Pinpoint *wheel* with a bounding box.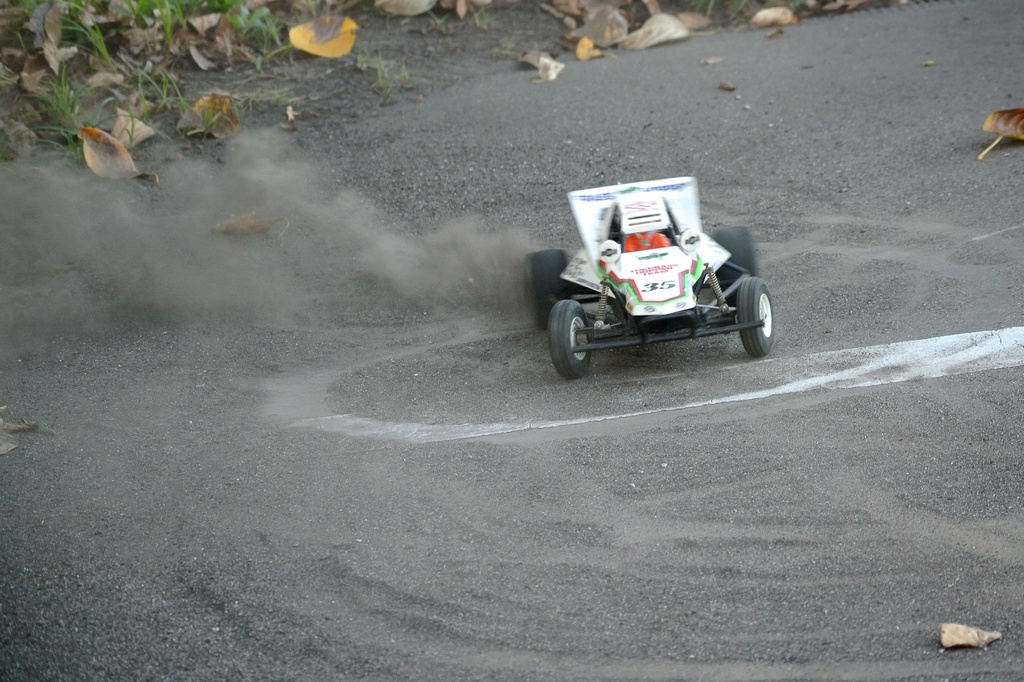
710,223,759,326.
